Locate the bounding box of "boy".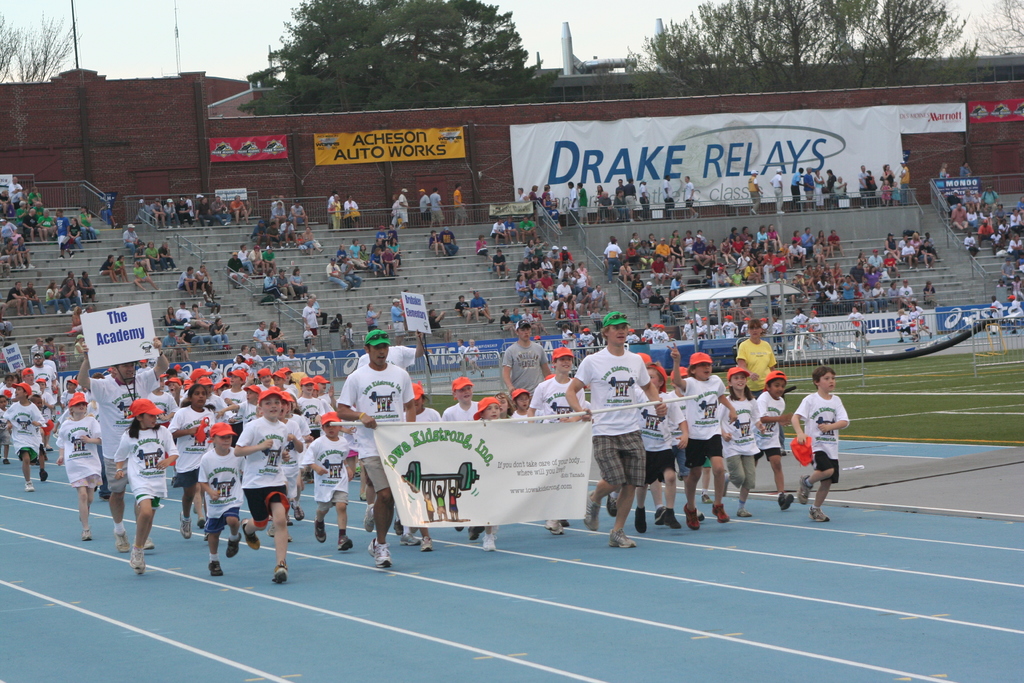
Bounding box: 182 368 213 397.
